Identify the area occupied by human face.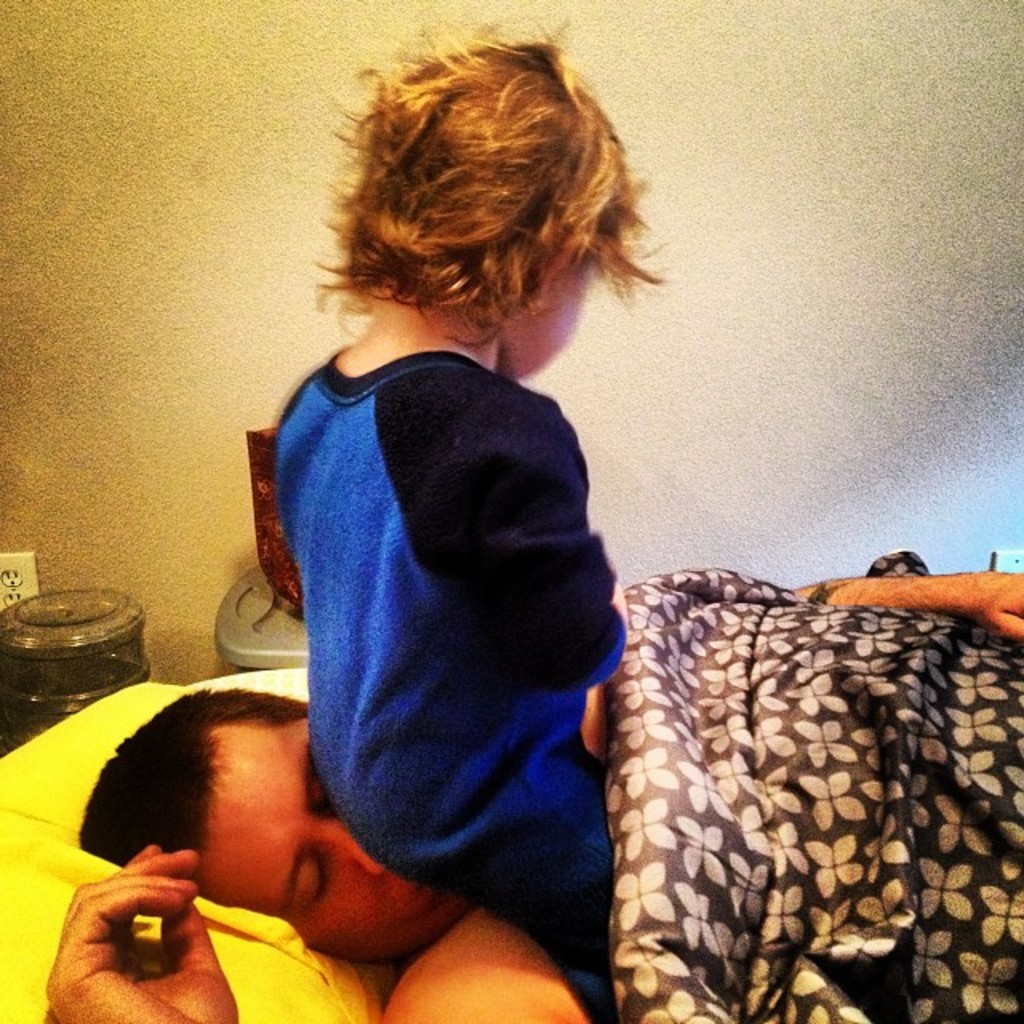
Area: l=189, t=722, r=485, b=979.
